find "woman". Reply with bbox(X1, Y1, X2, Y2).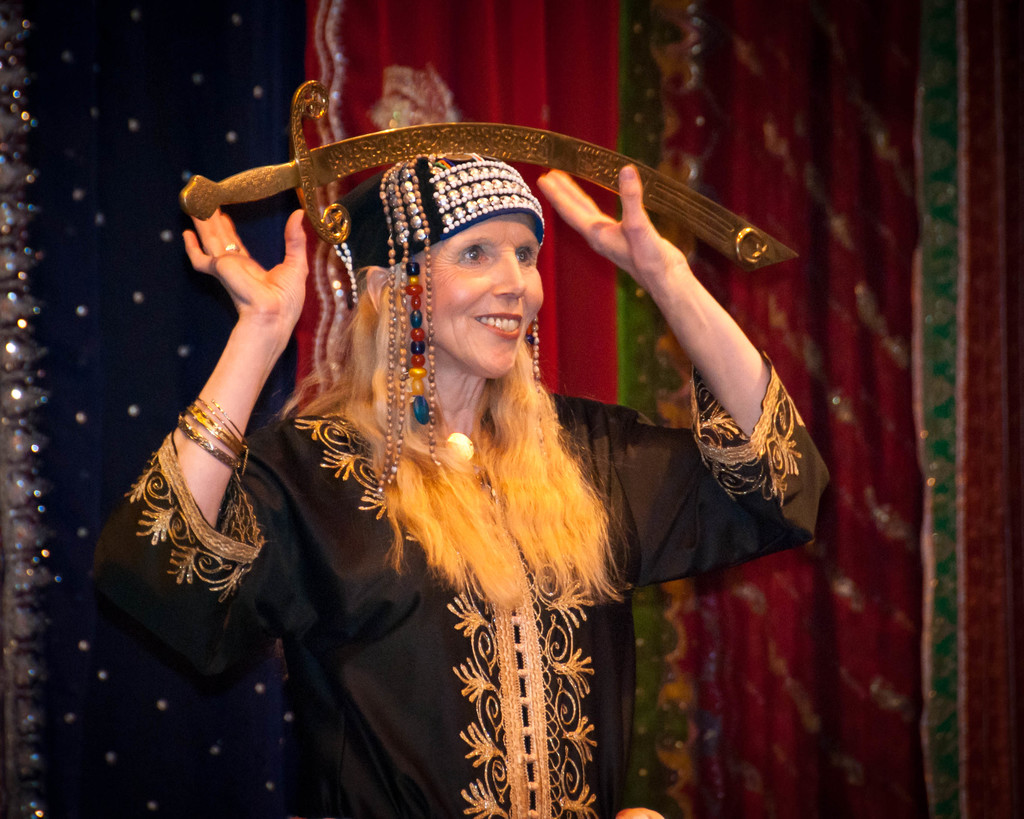
bbox(108, 100, 797, 794).
